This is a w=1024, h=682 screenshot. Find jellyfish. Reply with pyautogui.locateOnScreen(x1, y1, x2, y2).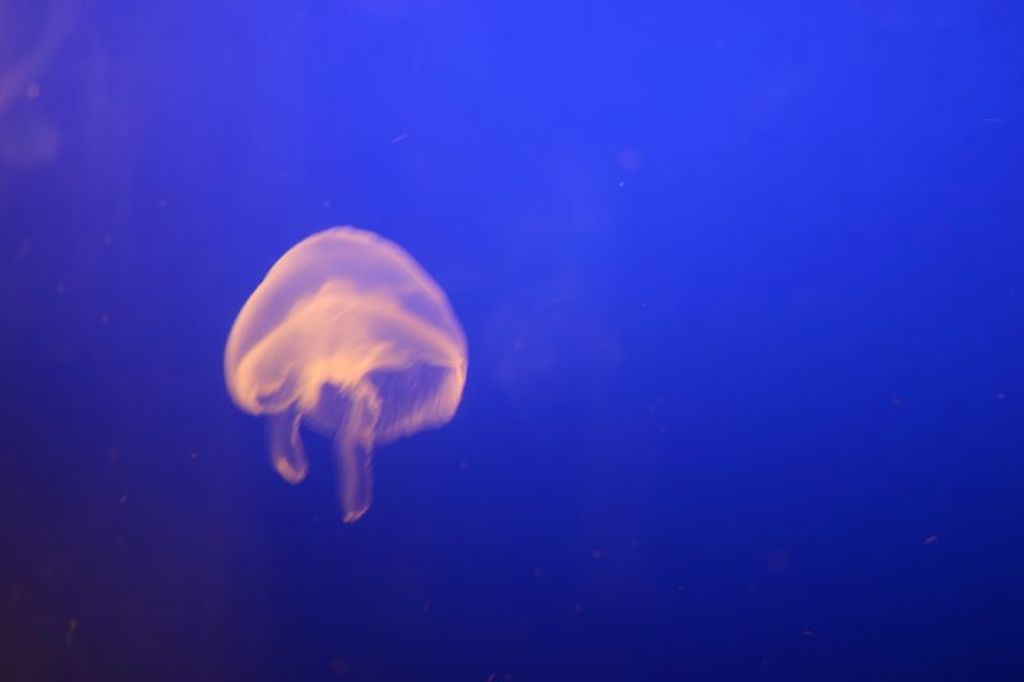
pyautogui.locateOnScreen(215, 220, 471, 523).
